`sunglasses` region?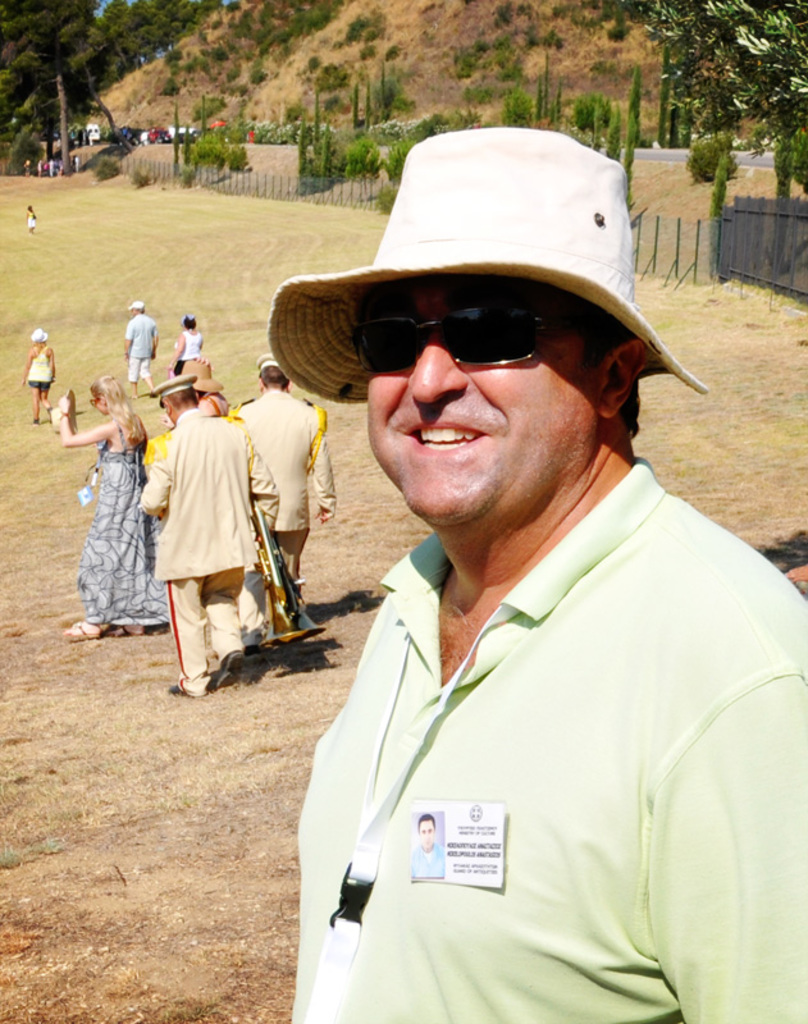
bbox=[342, 298, 572, 388]
